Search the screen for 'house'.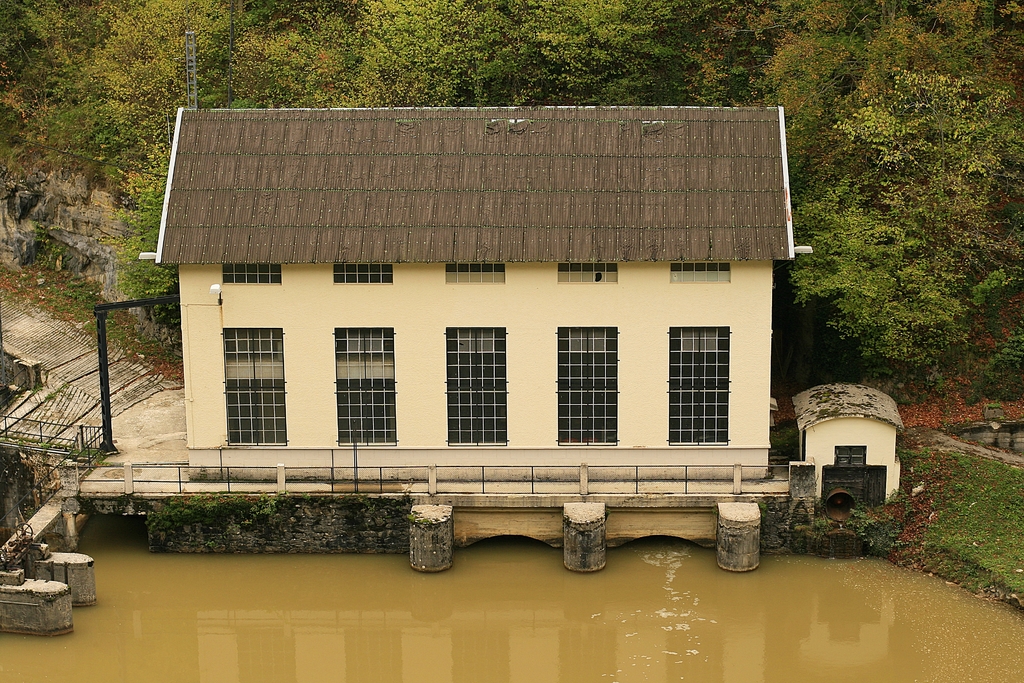
Found at box(155, 77, 836, 561).
